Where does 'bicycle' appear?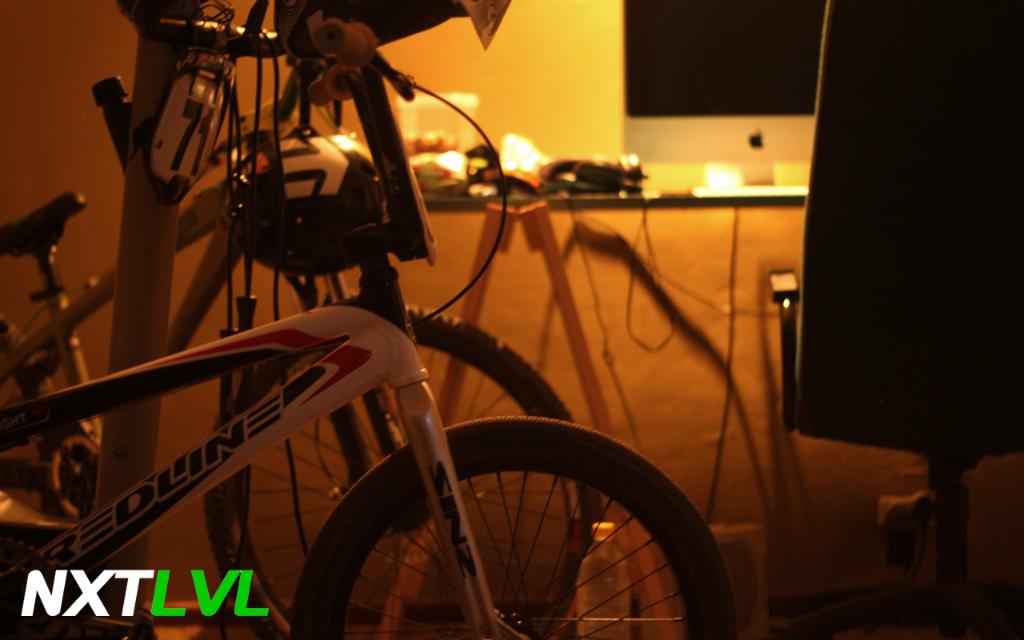
Appears at {"left": 0, "top": 0, "right": 606, "bottom": 639}.
